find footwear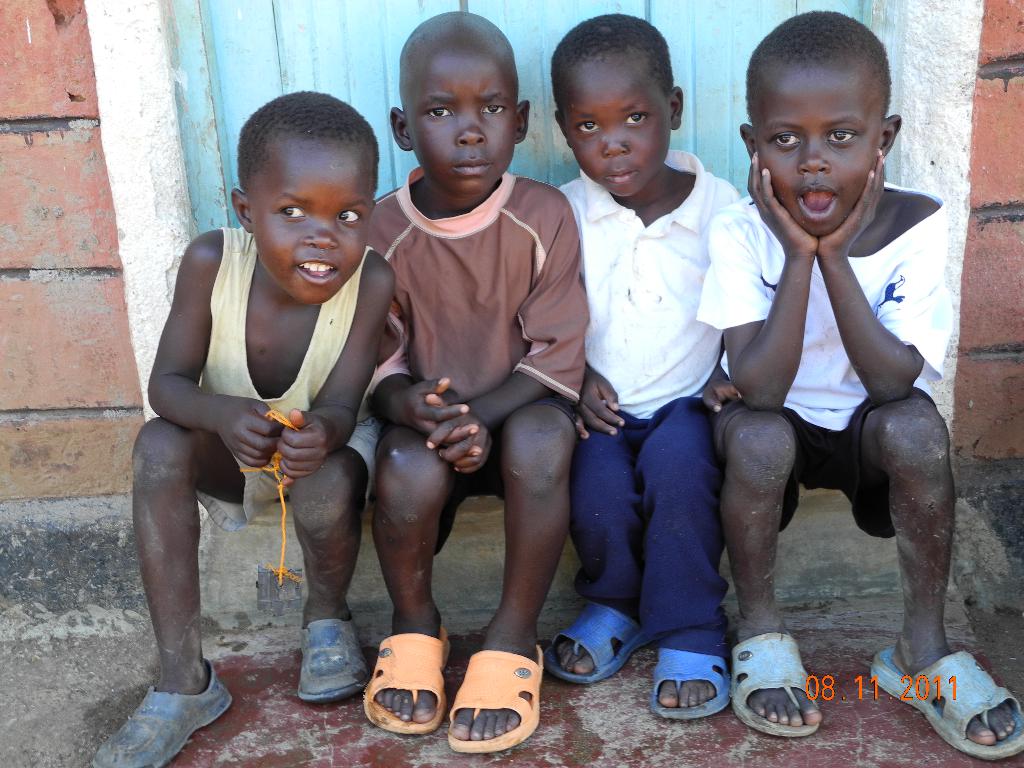
866,642,1023,765
